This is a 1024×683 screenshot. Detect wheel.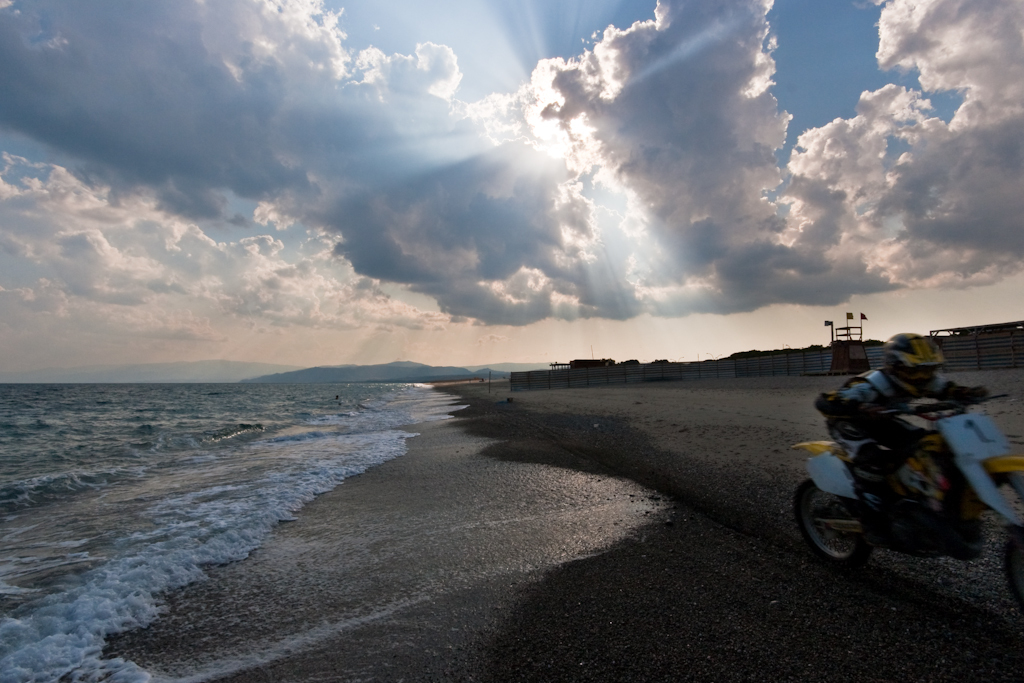
1009 513 1023 615.
